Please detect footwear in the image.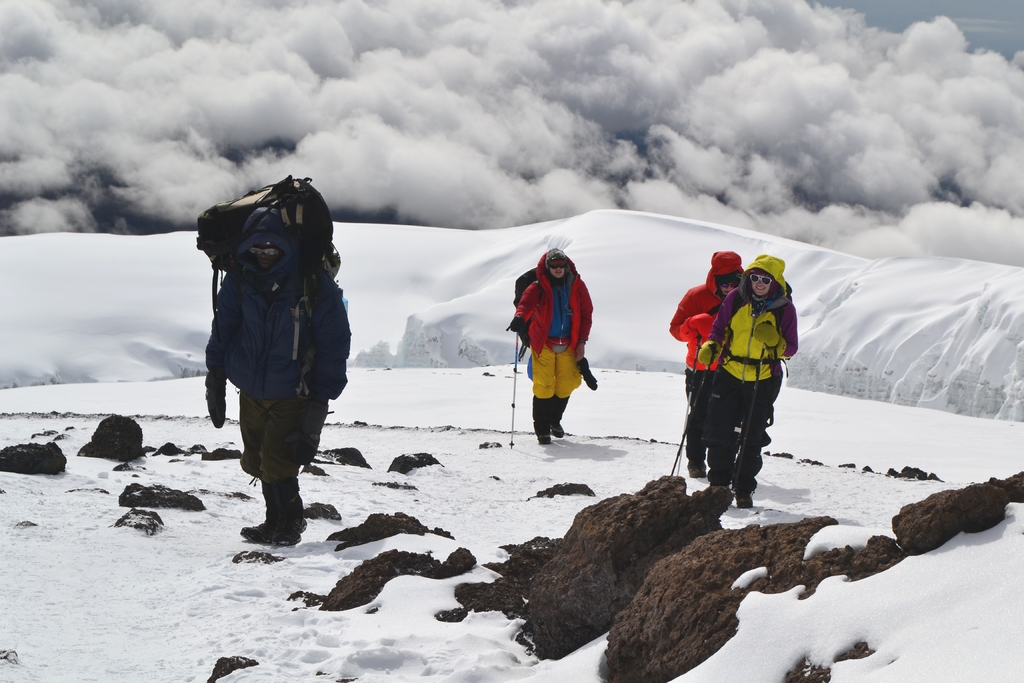
688:456:707:477.
